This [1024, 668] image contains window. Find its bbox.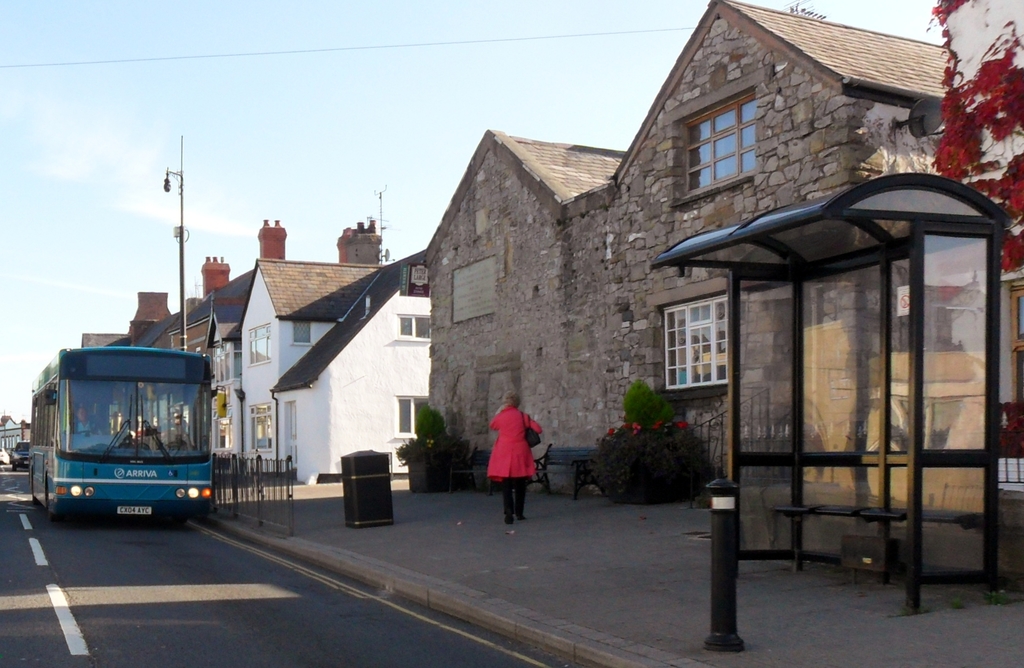
[396,314,437,341].
